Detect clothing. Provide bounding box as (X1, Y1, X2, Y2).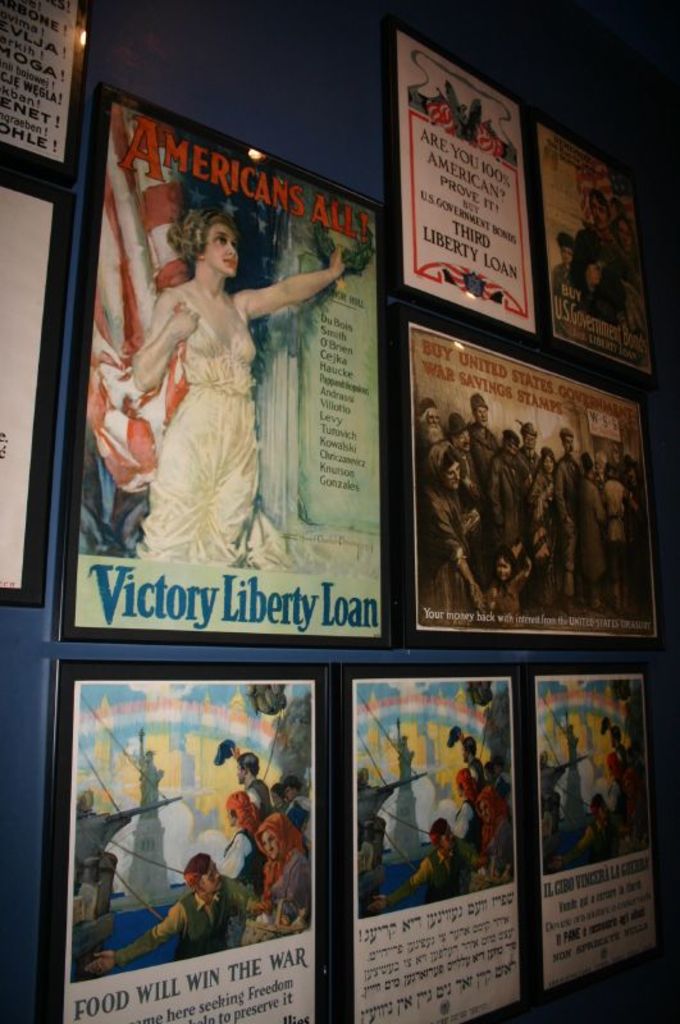
(129, 289, 265, 562).
